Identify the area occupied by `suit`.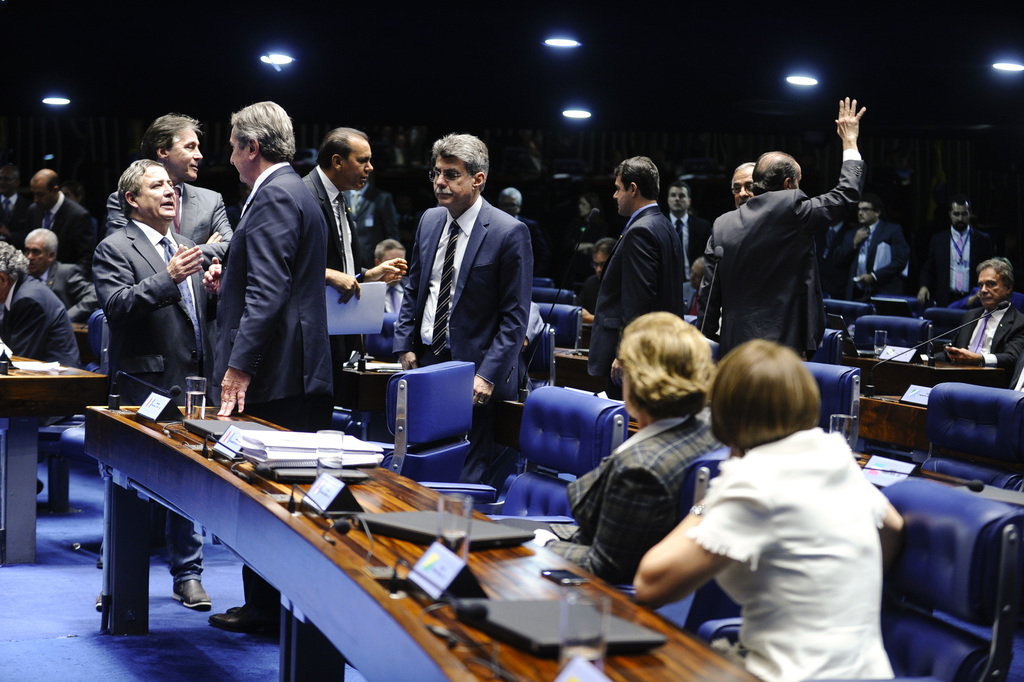
Area: crop(397, 143, 544, 414).
